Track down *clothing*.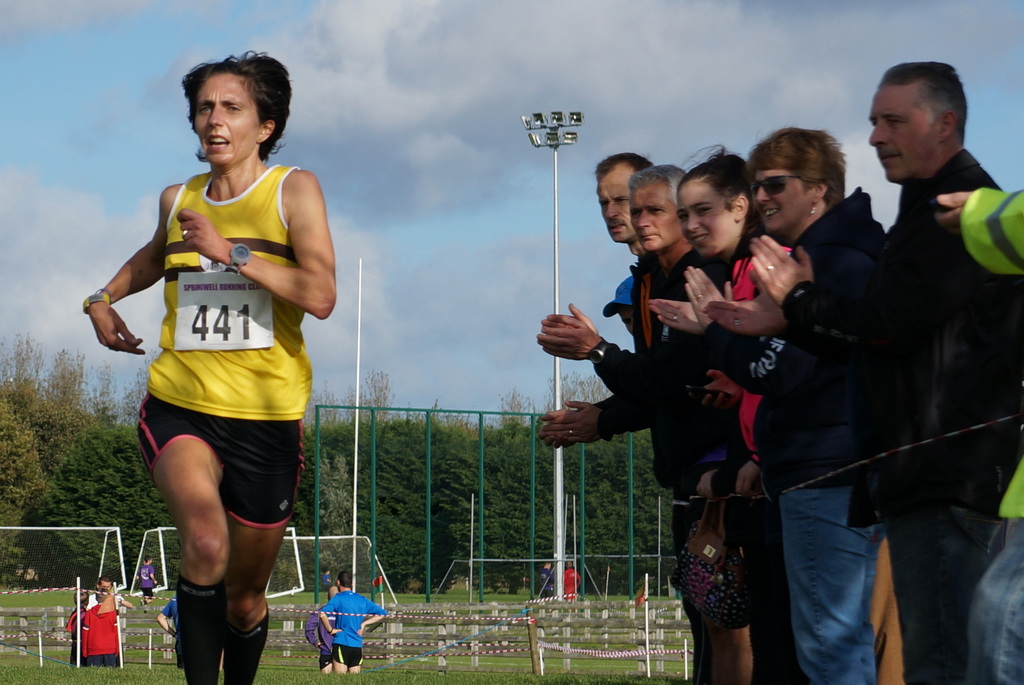
Tracked to (163, 599, 184, 669).
